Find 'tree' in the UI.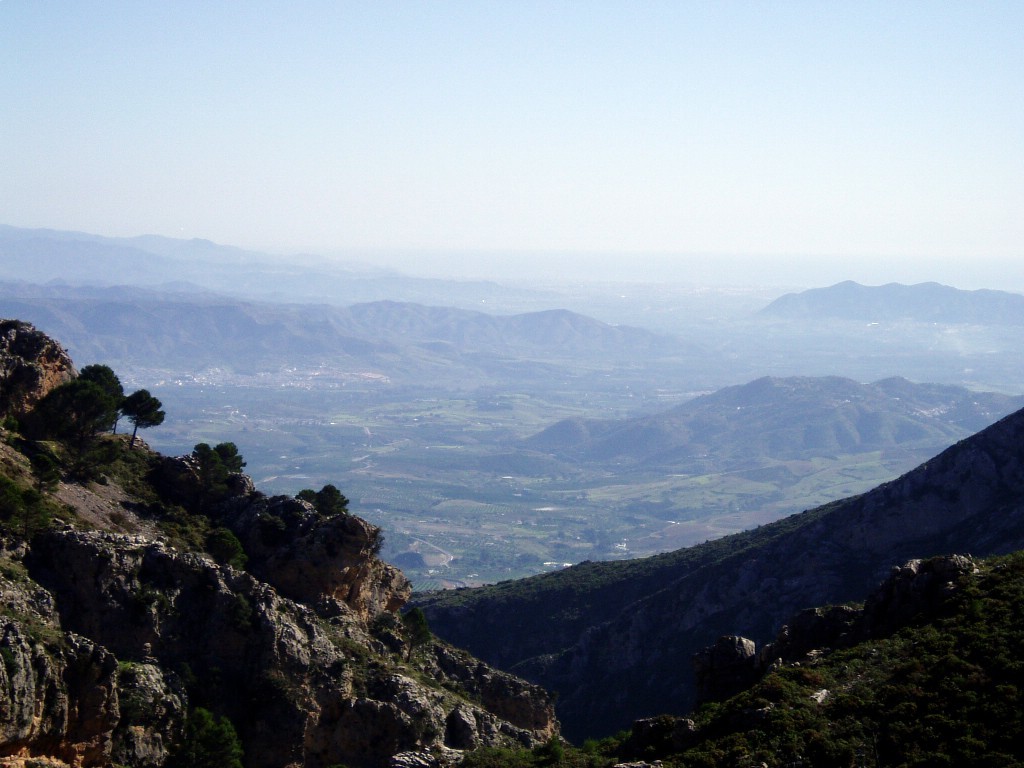
UI element at [75, 362, 122, 432].
